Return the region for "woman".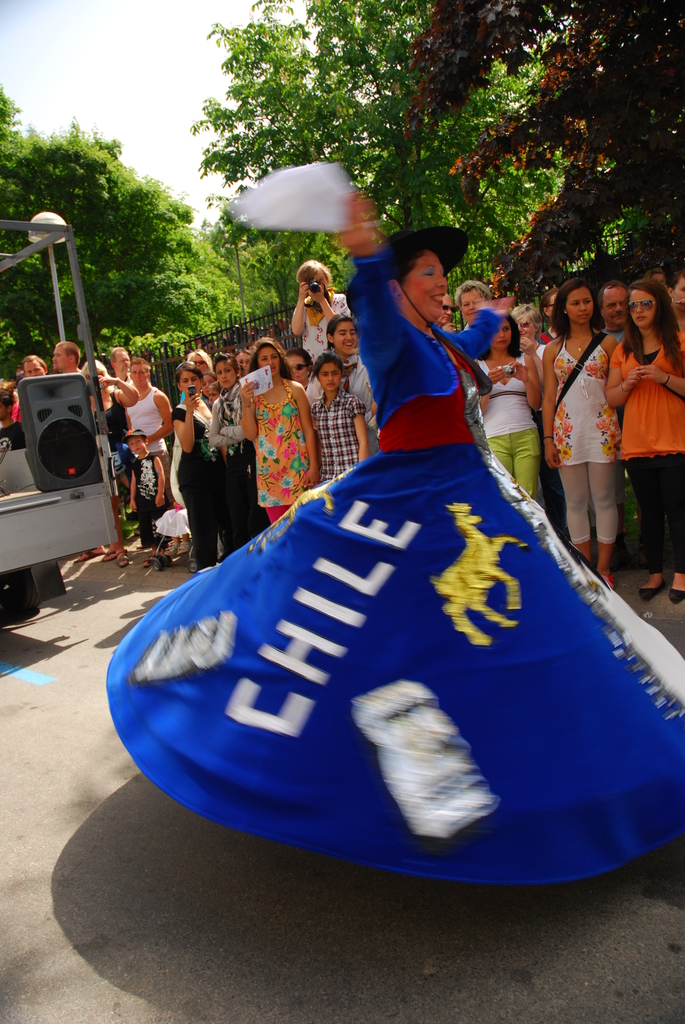
(x1=214, y1=346, x2=266, y2=561).
